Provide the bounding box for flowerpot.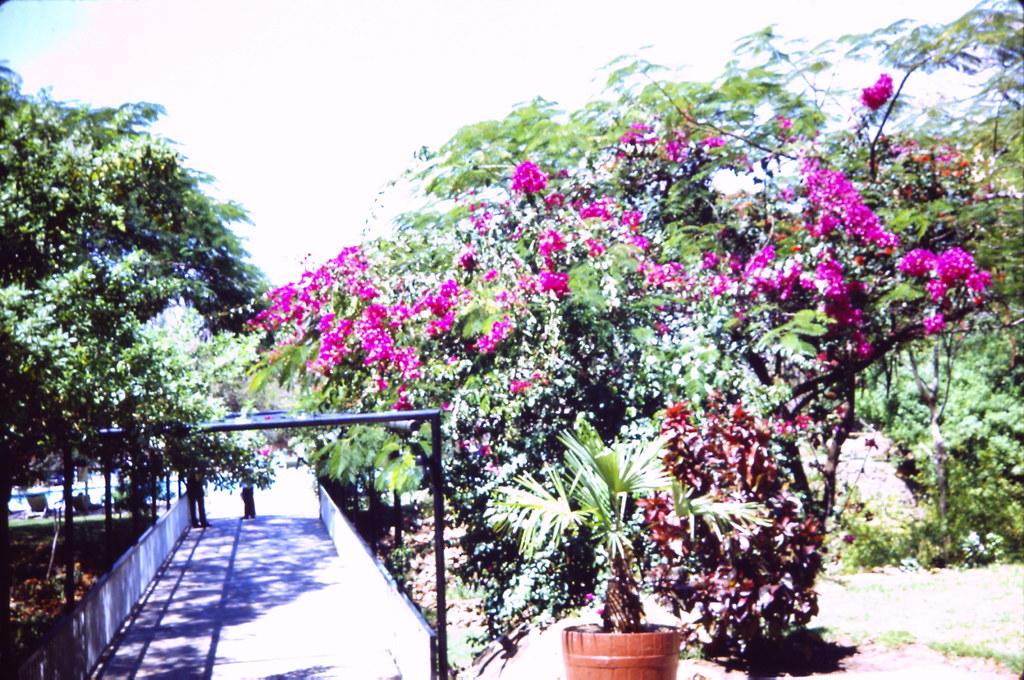
[left=25, top=492, right=49, bottom=513].
